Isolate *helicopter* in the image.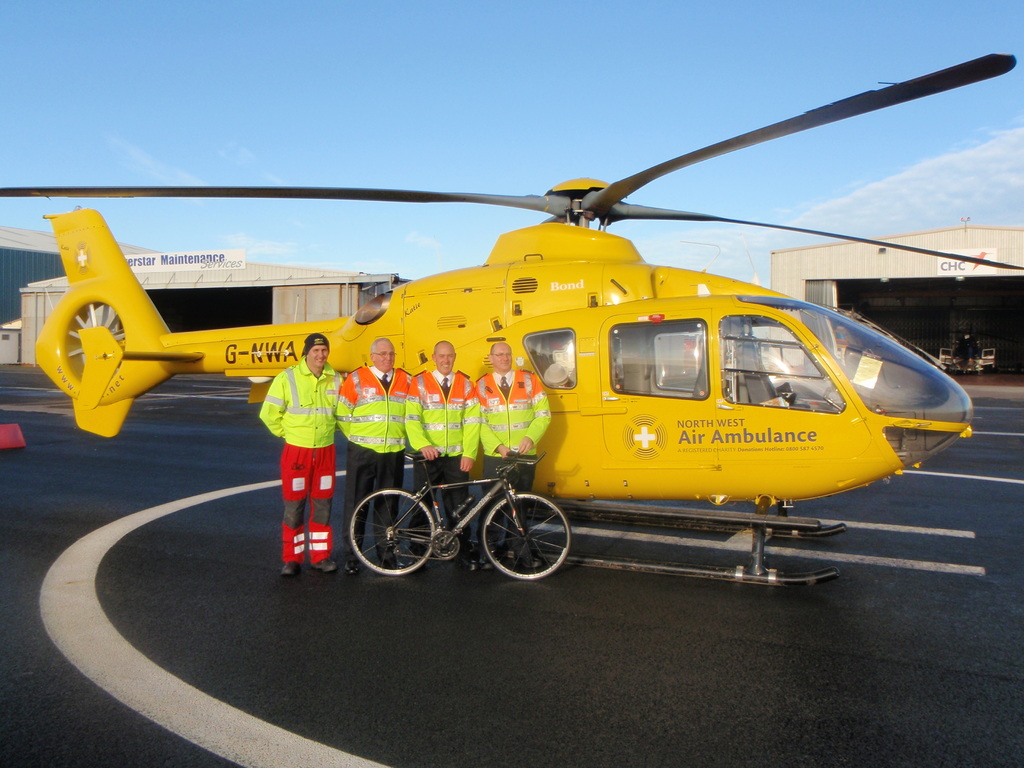
Isolated region: pyautogui.locateOnScreen(36, 67, 1002, 584).
